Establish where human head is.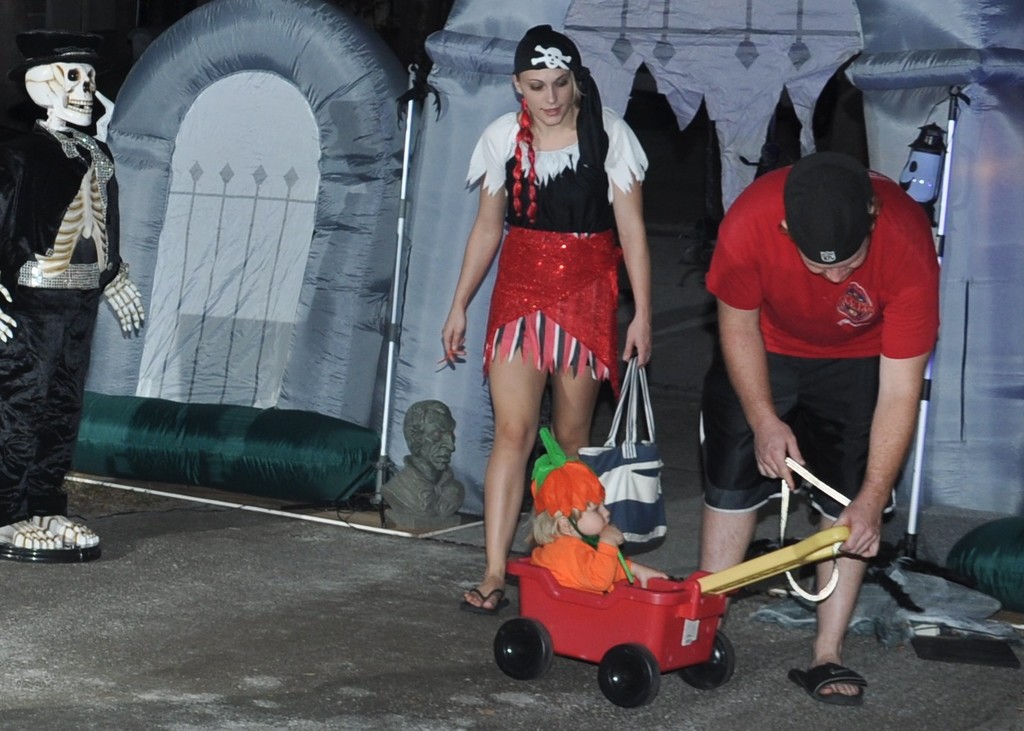
Established at x1=402, y1=401, x2=458, y2=473.
